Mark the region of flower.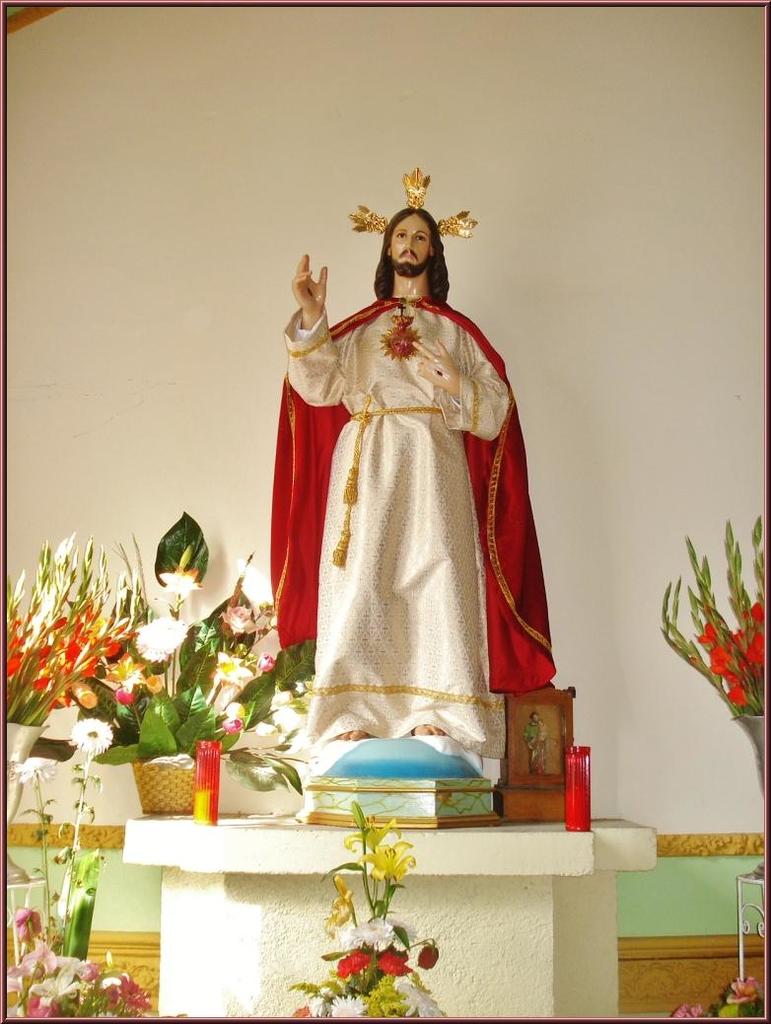
Region: pyautogui.locateOnScreen(294, 1004, 315, 1017).
